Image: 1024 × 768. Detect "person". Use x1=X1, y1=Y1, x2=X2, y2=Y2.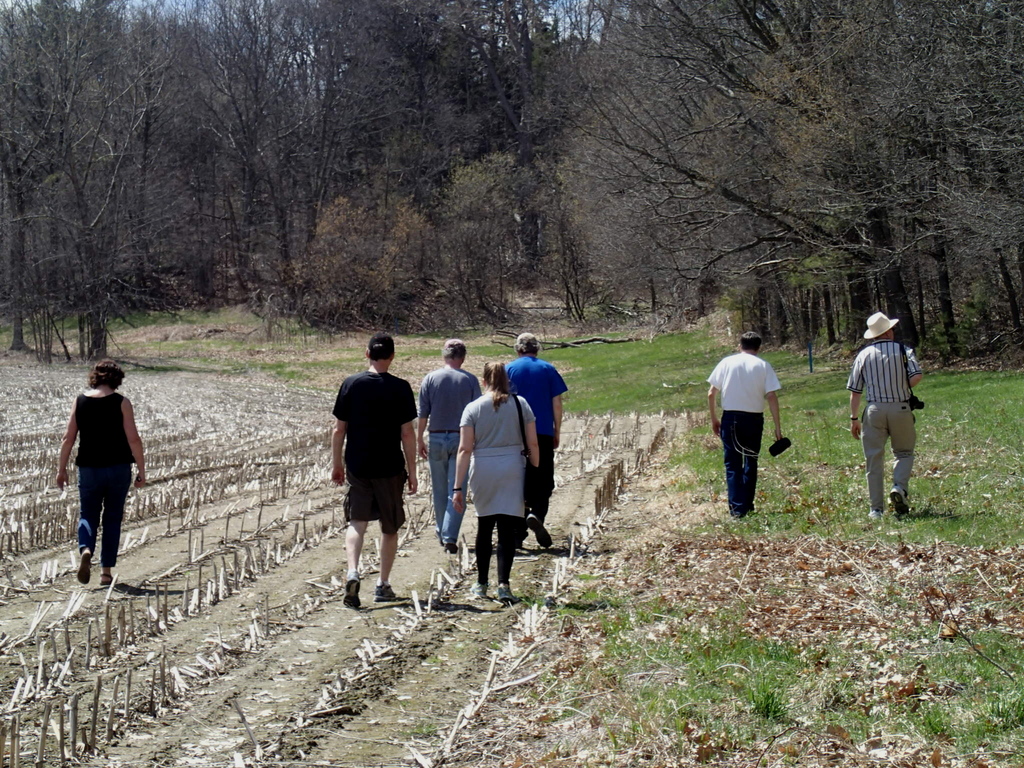
x1=407, y1=340, x2=490, y2=549.
